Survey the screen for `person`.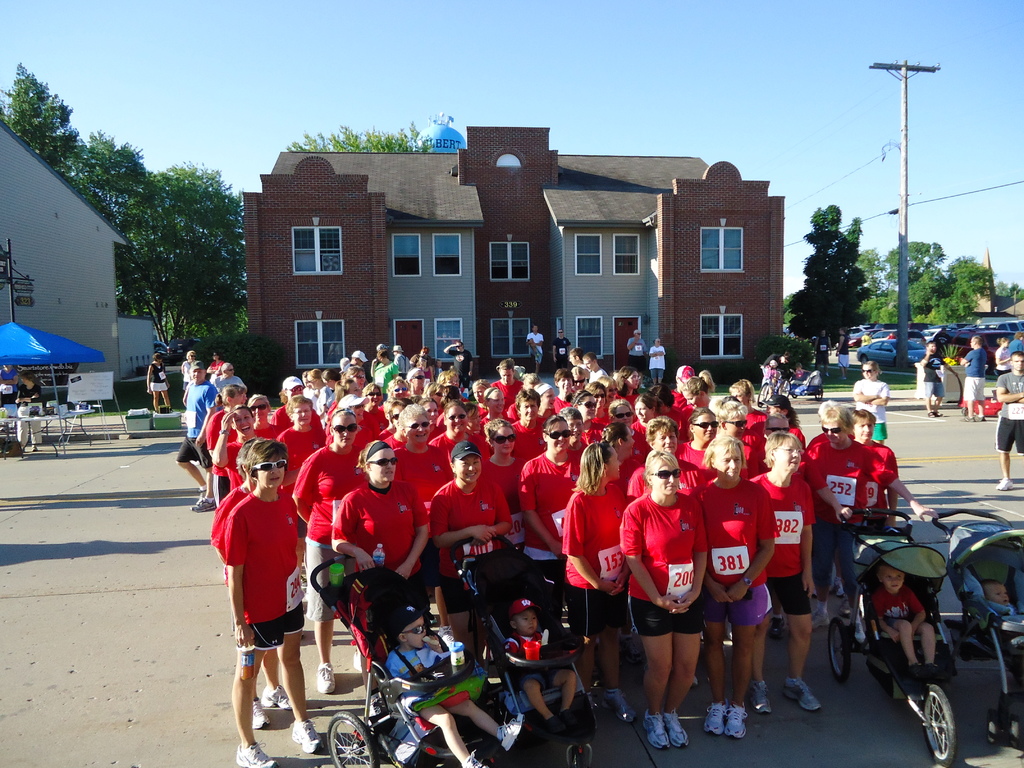
Survey found: (520, 412, 580, 559).
